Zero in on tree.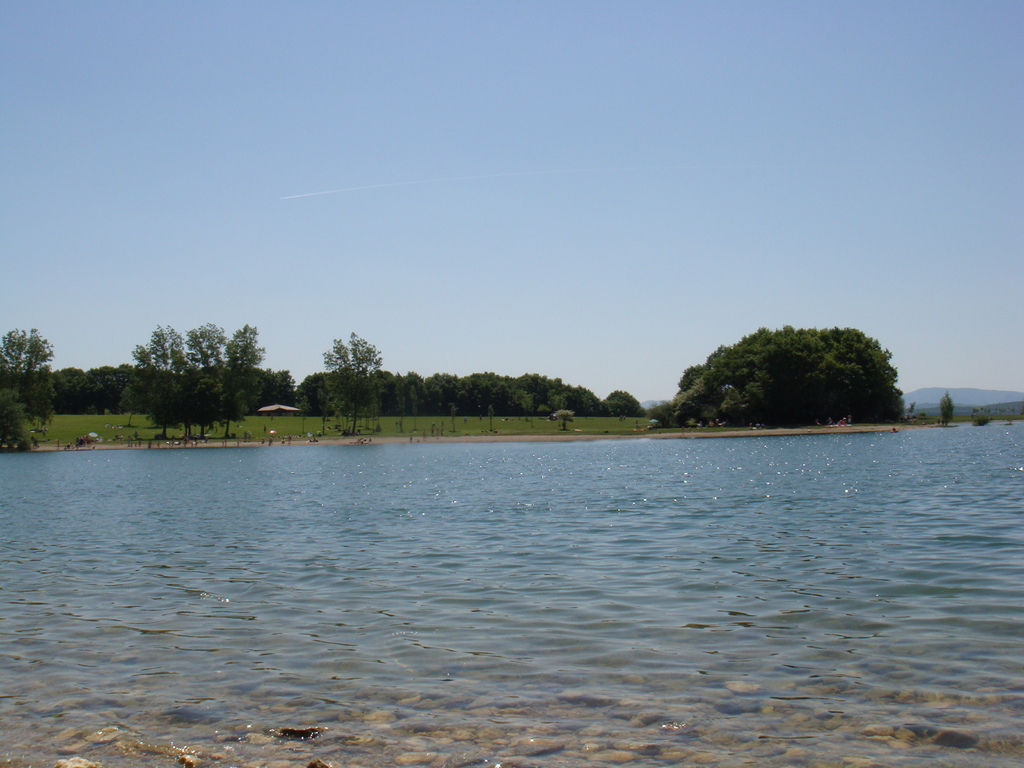
Zeroed in: 973,406,993,428.
